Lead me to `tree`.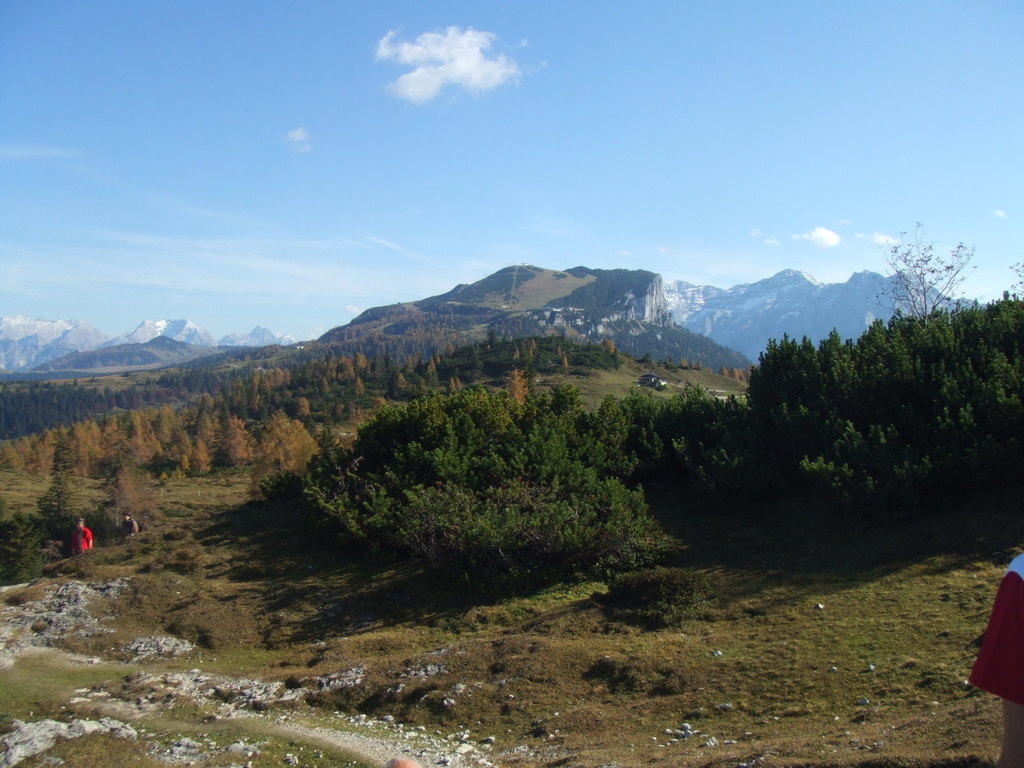
Lead to [268,329,1023,571].
